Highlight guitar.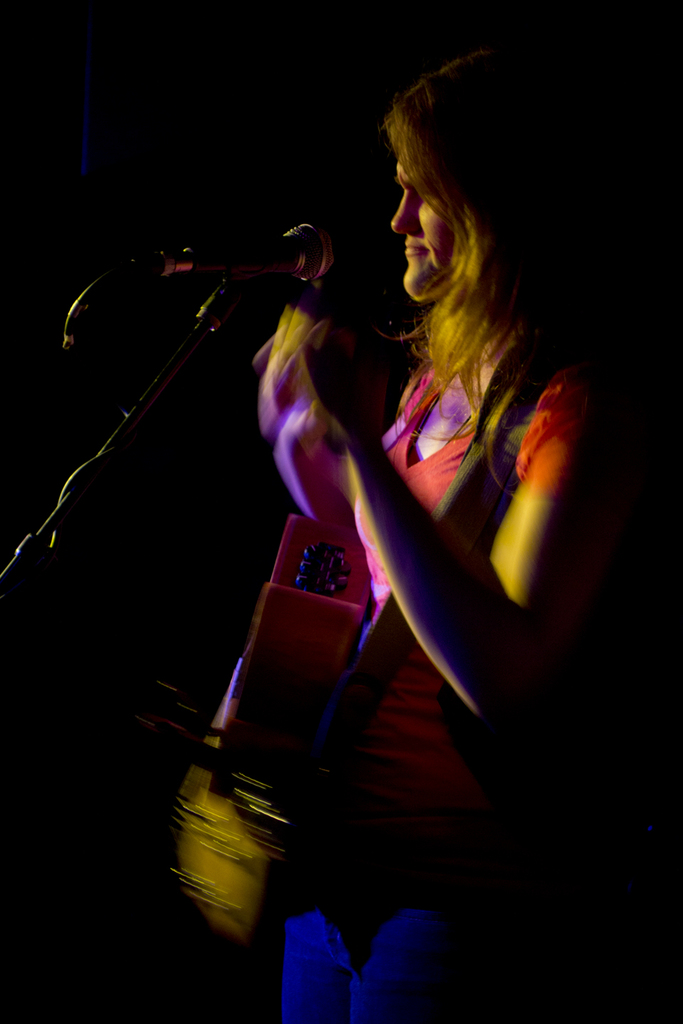
Highlighted region: l=170, t=508, r=373, b=951.
